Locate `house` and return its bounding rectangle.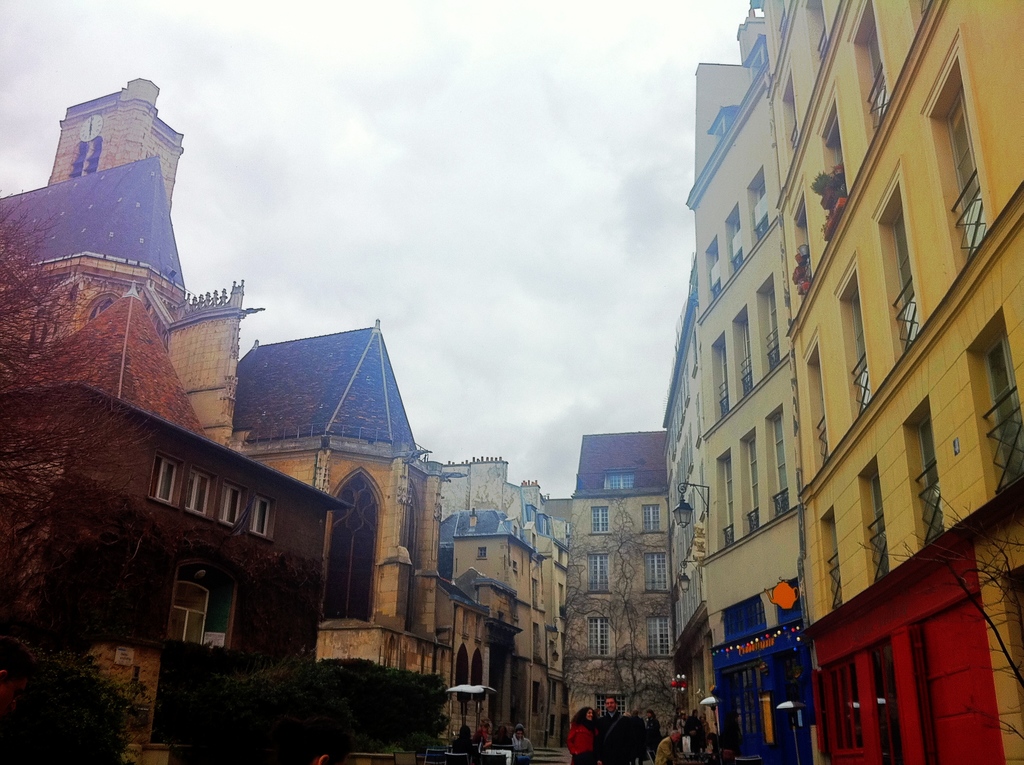
<box>765,0,1023,764</box>.
